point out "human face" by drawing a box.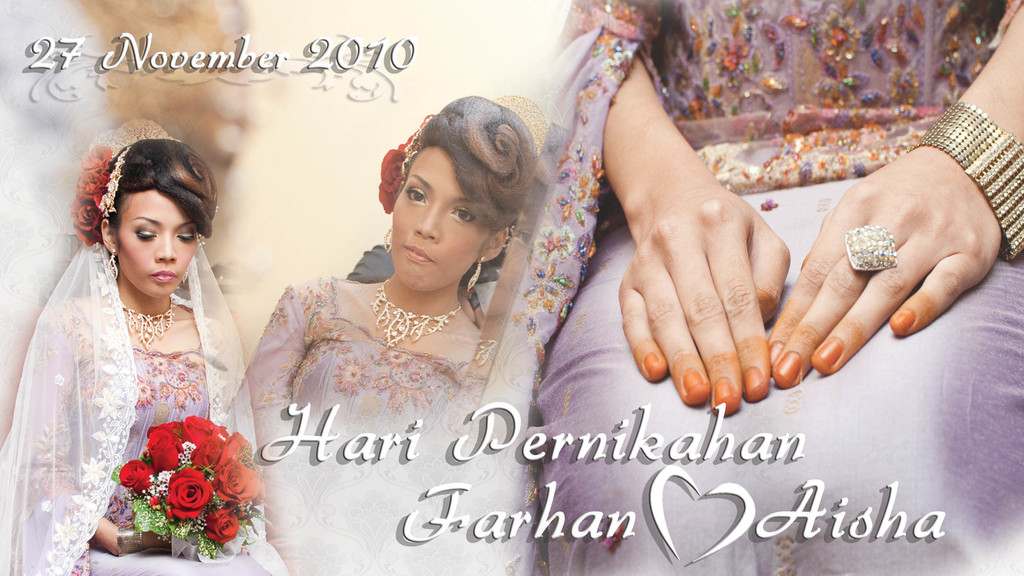
394/145/490/293.
